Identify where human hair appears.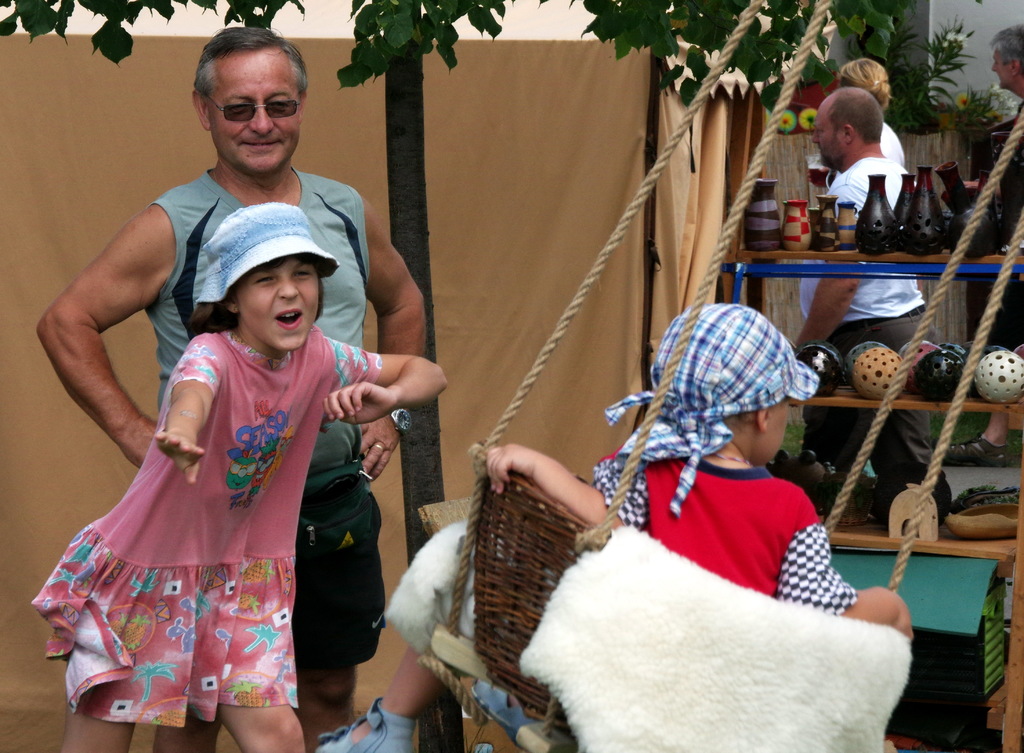
Appears at {"x1": 195, "y1": 24, "x2": 312, "y2": 101}.
